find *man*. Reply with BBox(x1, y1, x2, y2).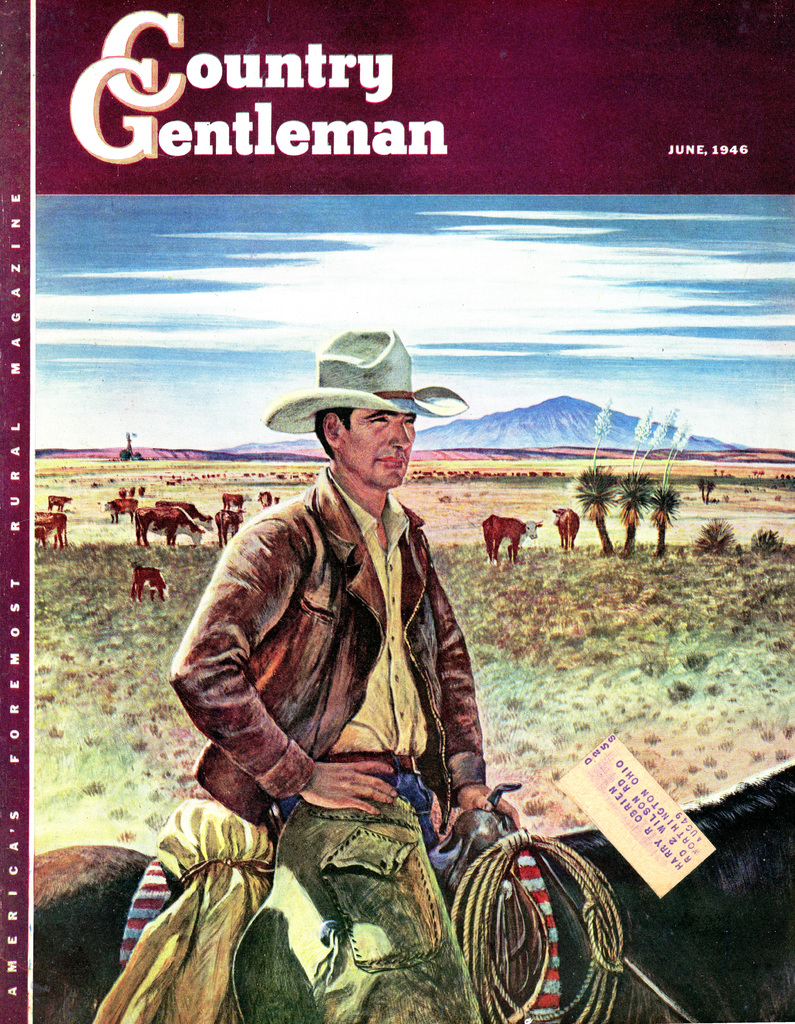
BBox(182, 318, 495, 984).
